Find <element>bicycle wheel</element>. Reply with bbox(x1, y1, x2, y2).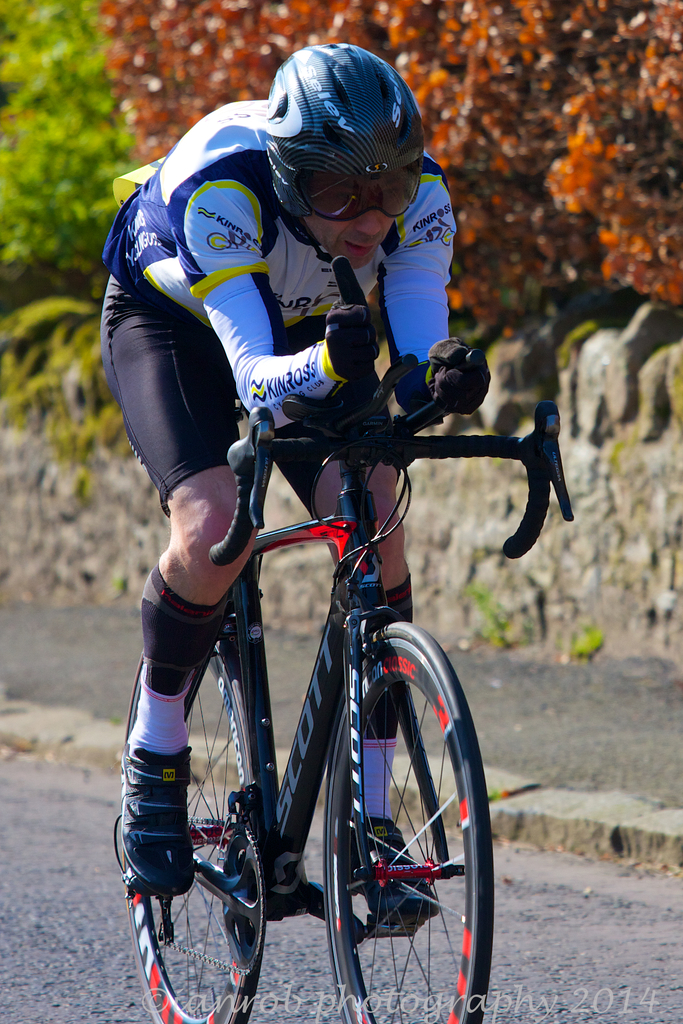
bbox(323, 620, 494, 1023).
